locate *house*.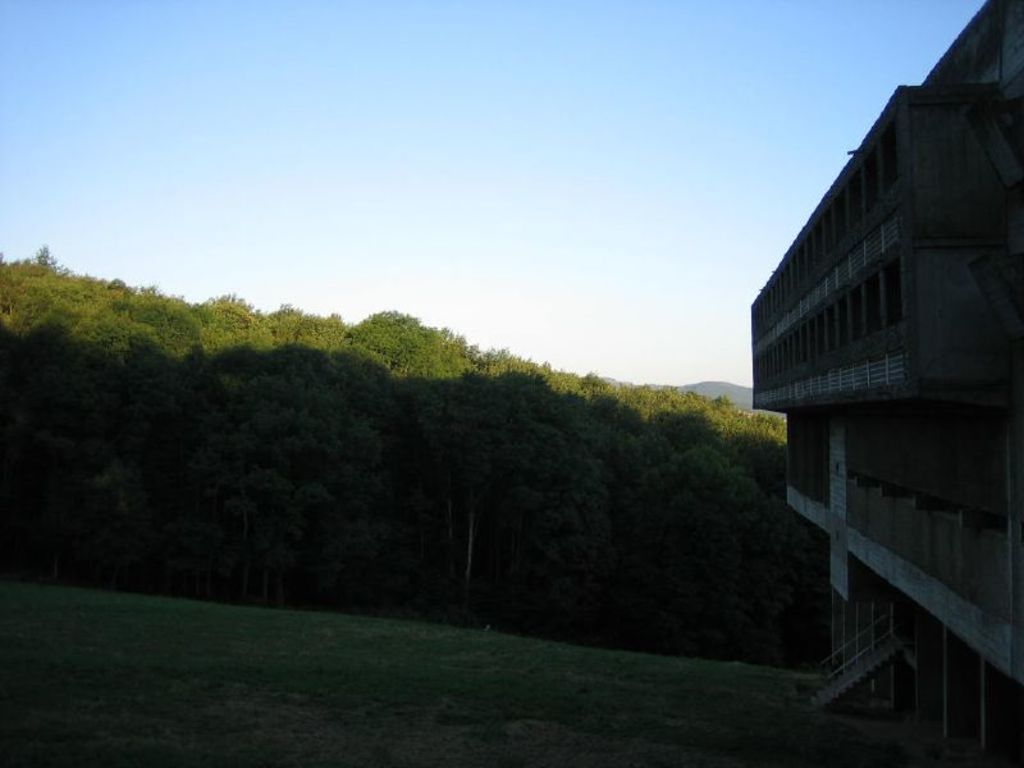
Bounding box: <bbox>745, 0, 1023, 767</bbox>.
